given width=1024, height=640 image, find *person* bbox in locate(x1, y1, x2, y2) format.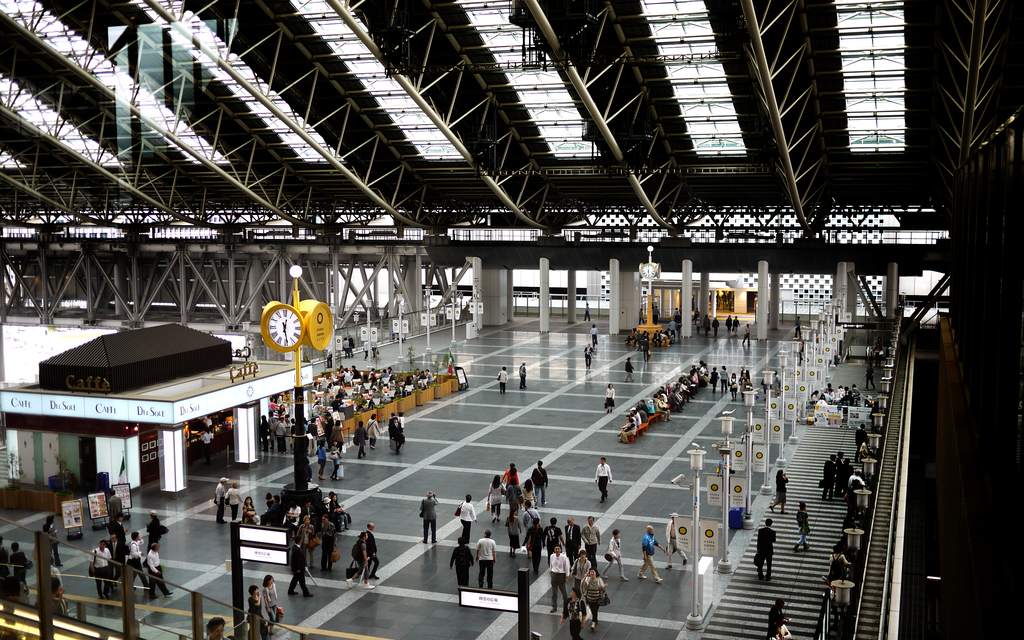
locate(365, 522, 380, 585).
